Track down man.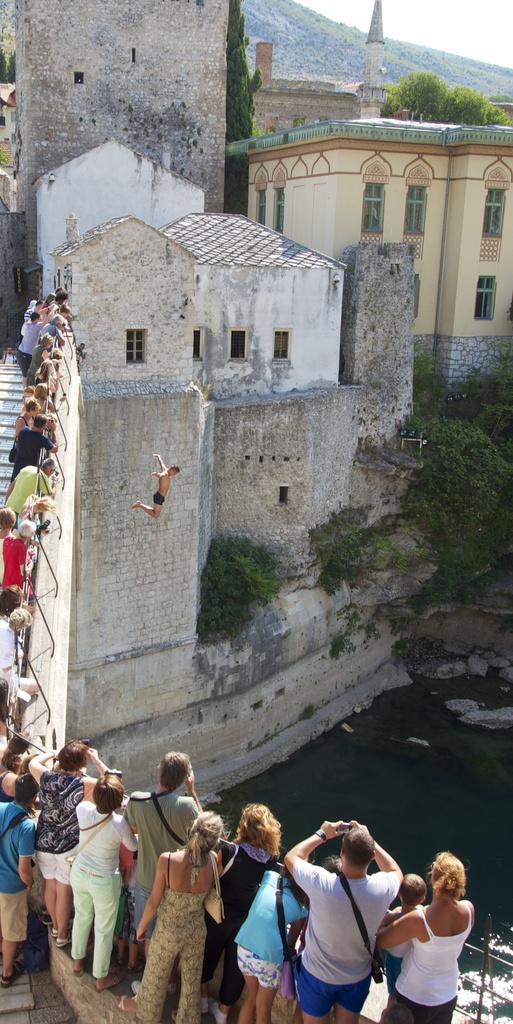
Tracked to box(10, 412, 59, 477).
